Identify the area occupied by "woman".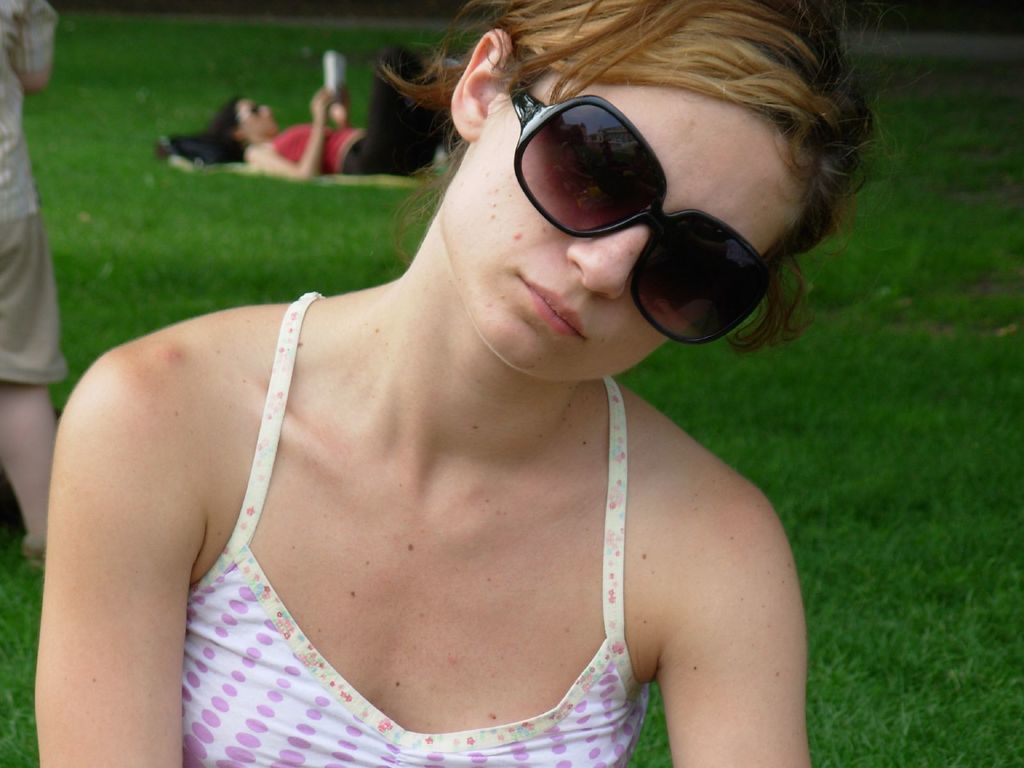
Area: crop(51, 0, 885, 767).
